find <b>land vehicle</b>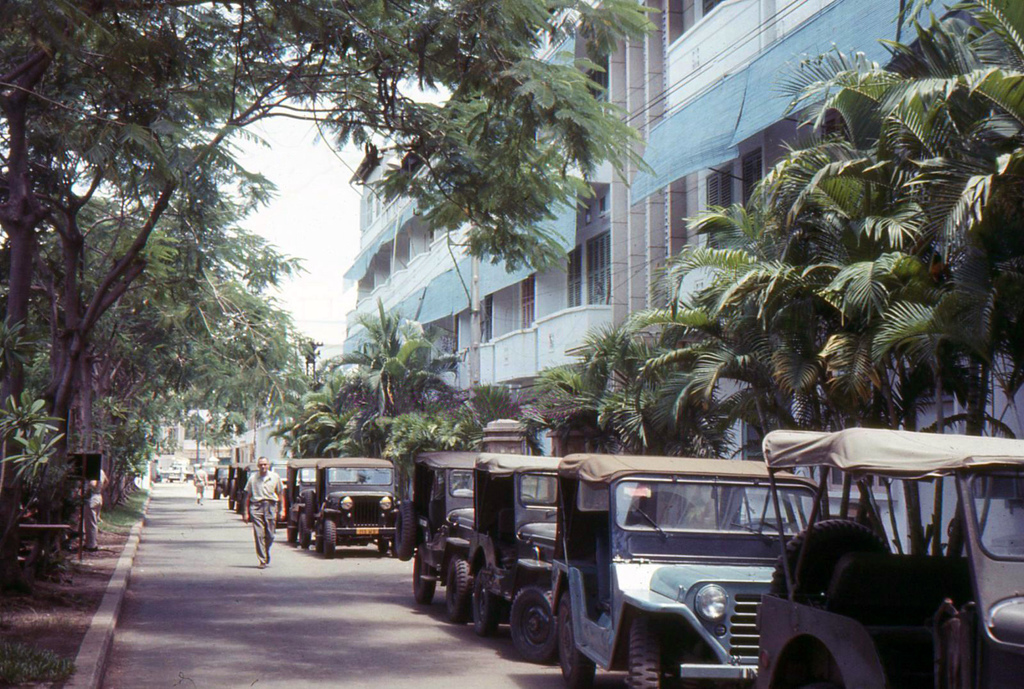
<bbox>466, 452, 561, 665</bbox>
